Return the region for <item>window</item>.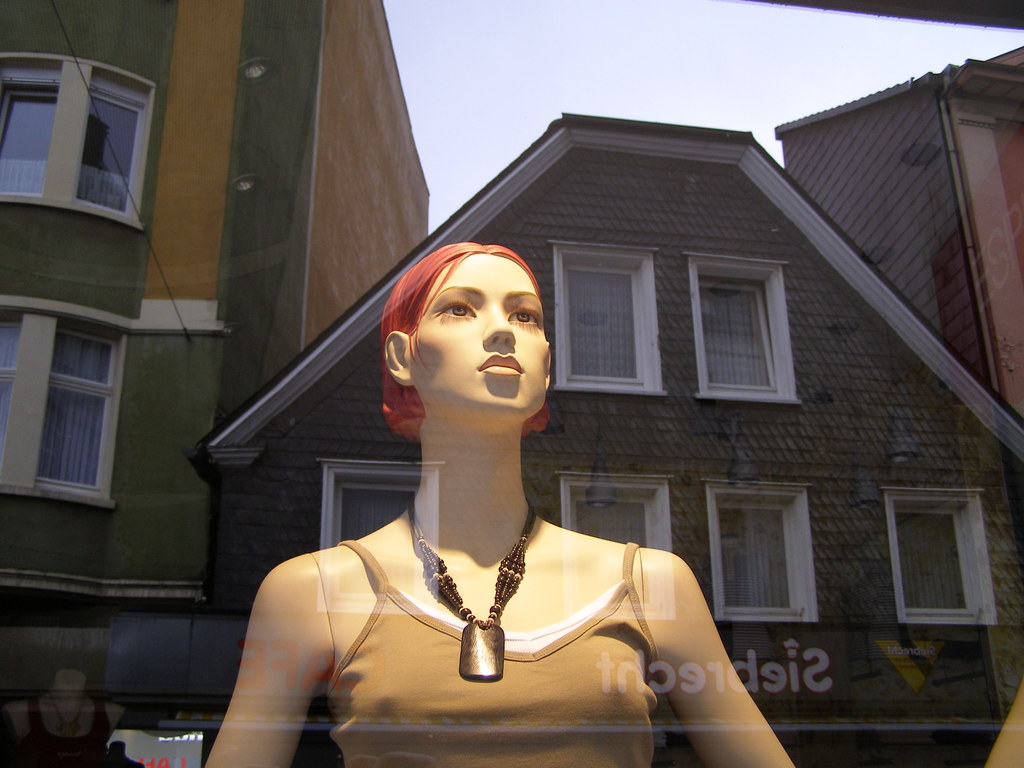
locate(71, 91, 133, 220).
